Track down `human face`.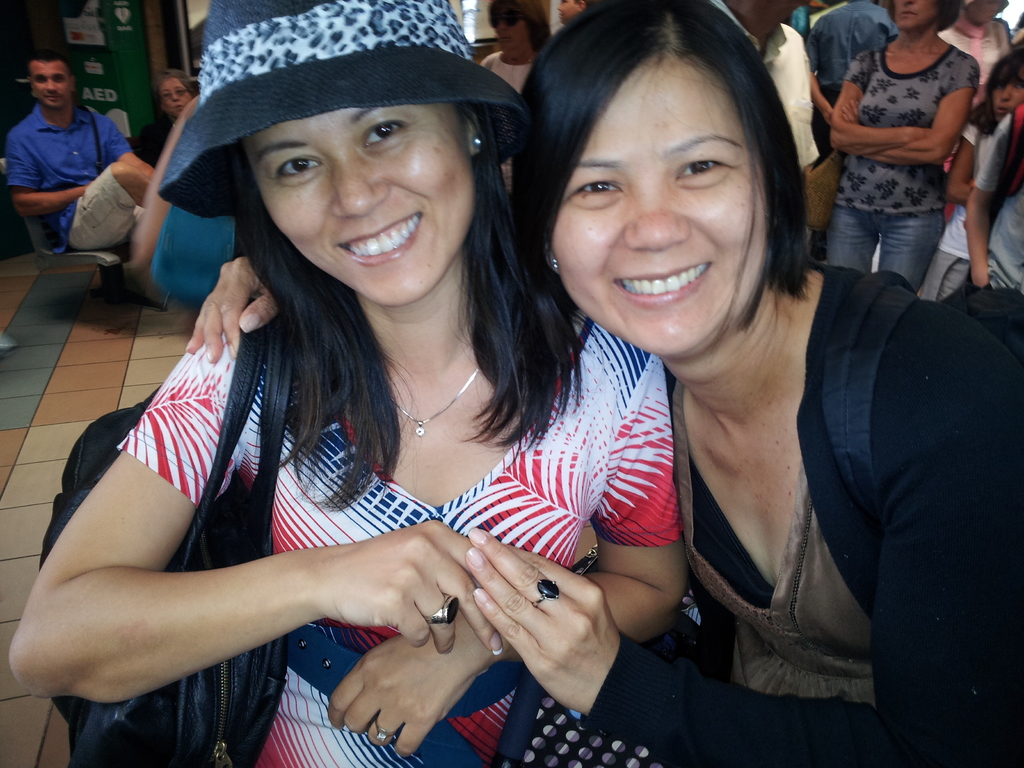
Tracked to {"left": 161, "top": 77, "right": 189, "bottom": 114}.
